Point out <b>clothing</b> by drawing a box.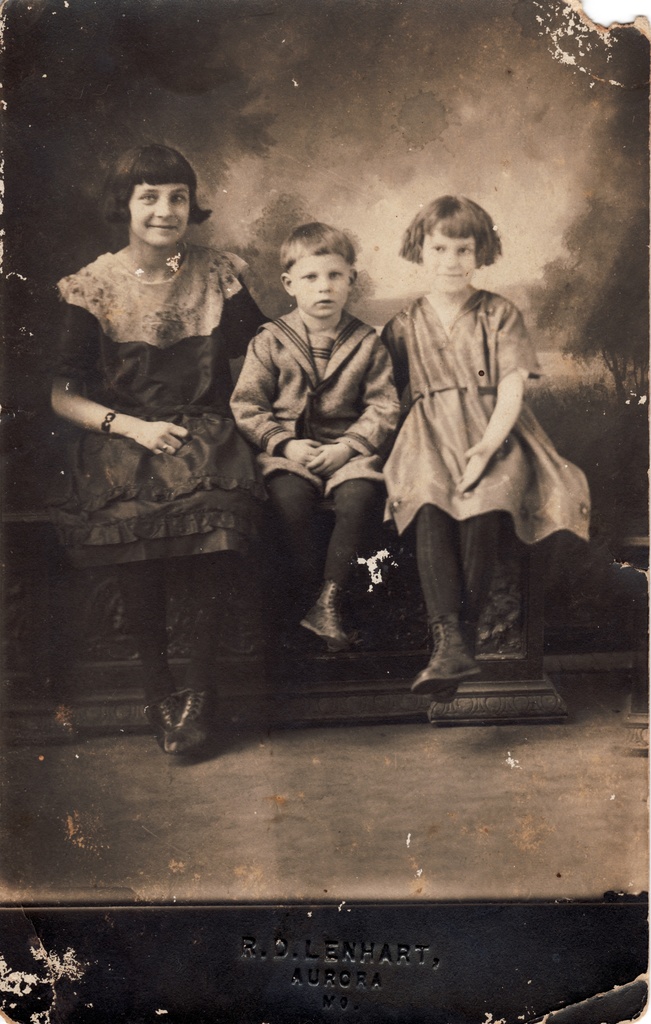
box=[120, 552, 234, 706].
